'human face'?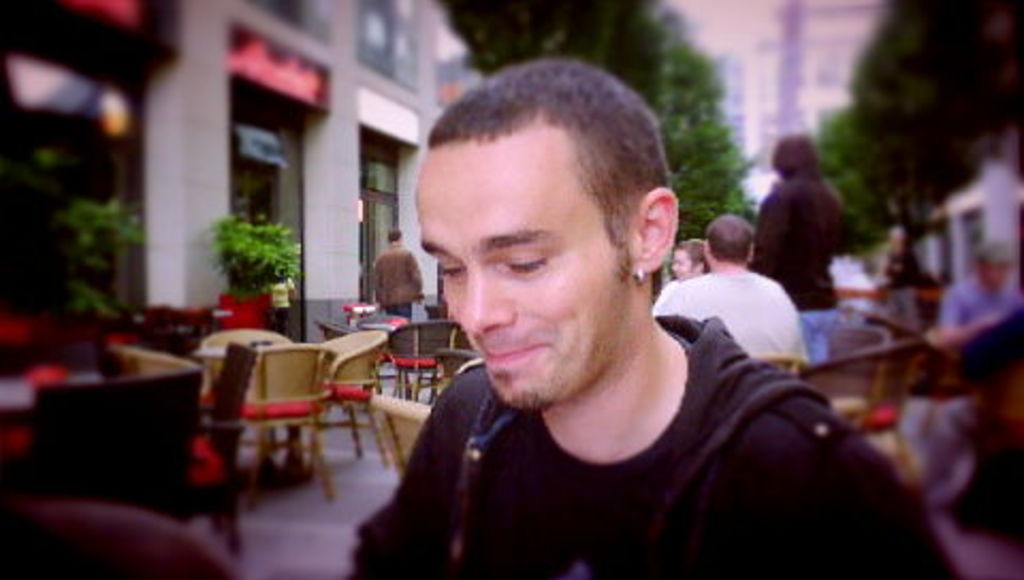
x1=414 y1=141 x2=614 y2=405
